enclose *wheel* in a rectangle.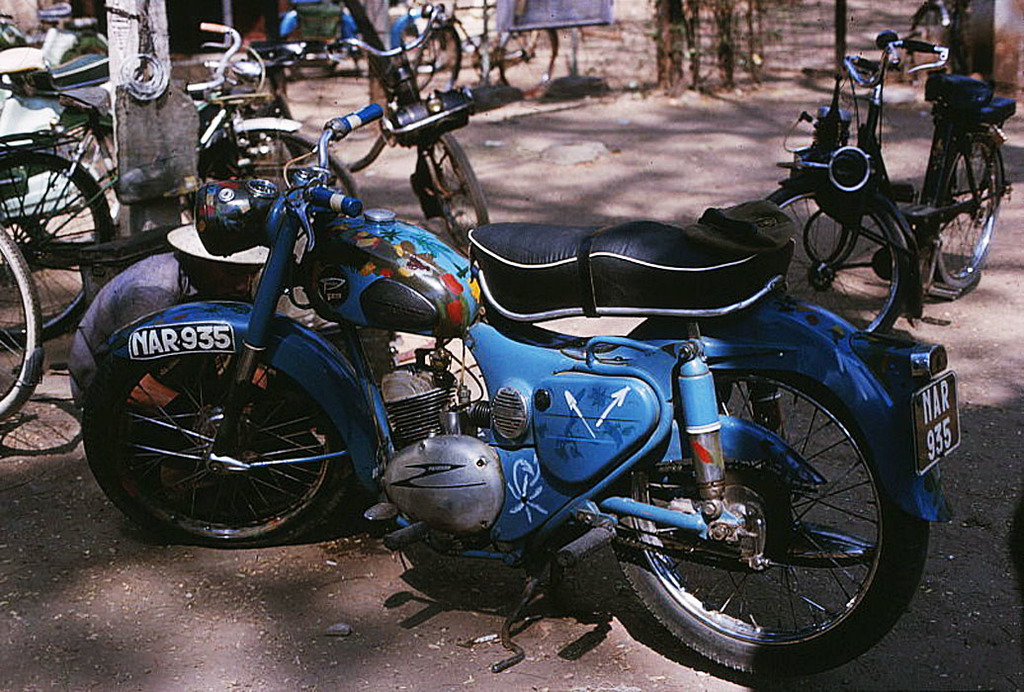
bbox(0, 154, 106, 349).
